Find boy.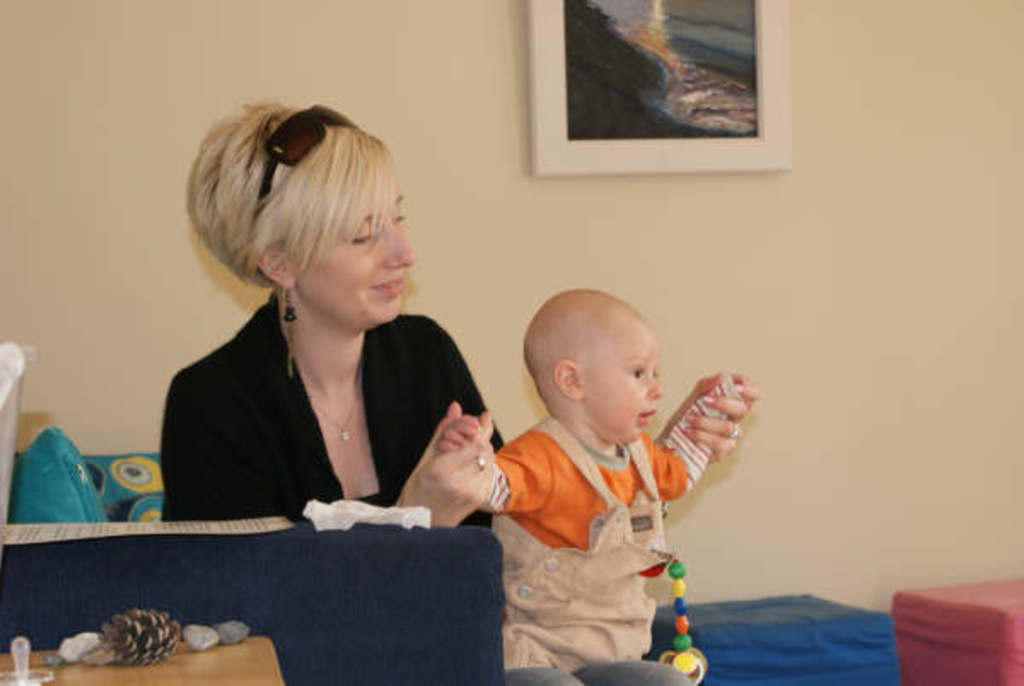
[x1=459, y1=275, x2=742, y2=666].
